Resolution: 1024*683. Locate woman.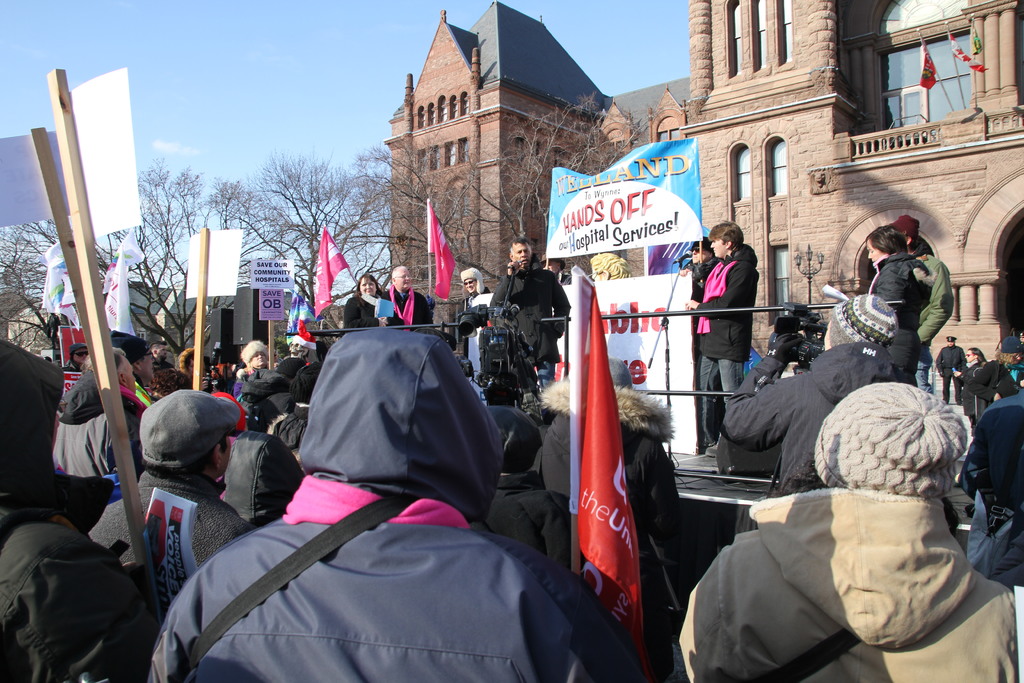
bbox=[177, 347, 213, 397].
